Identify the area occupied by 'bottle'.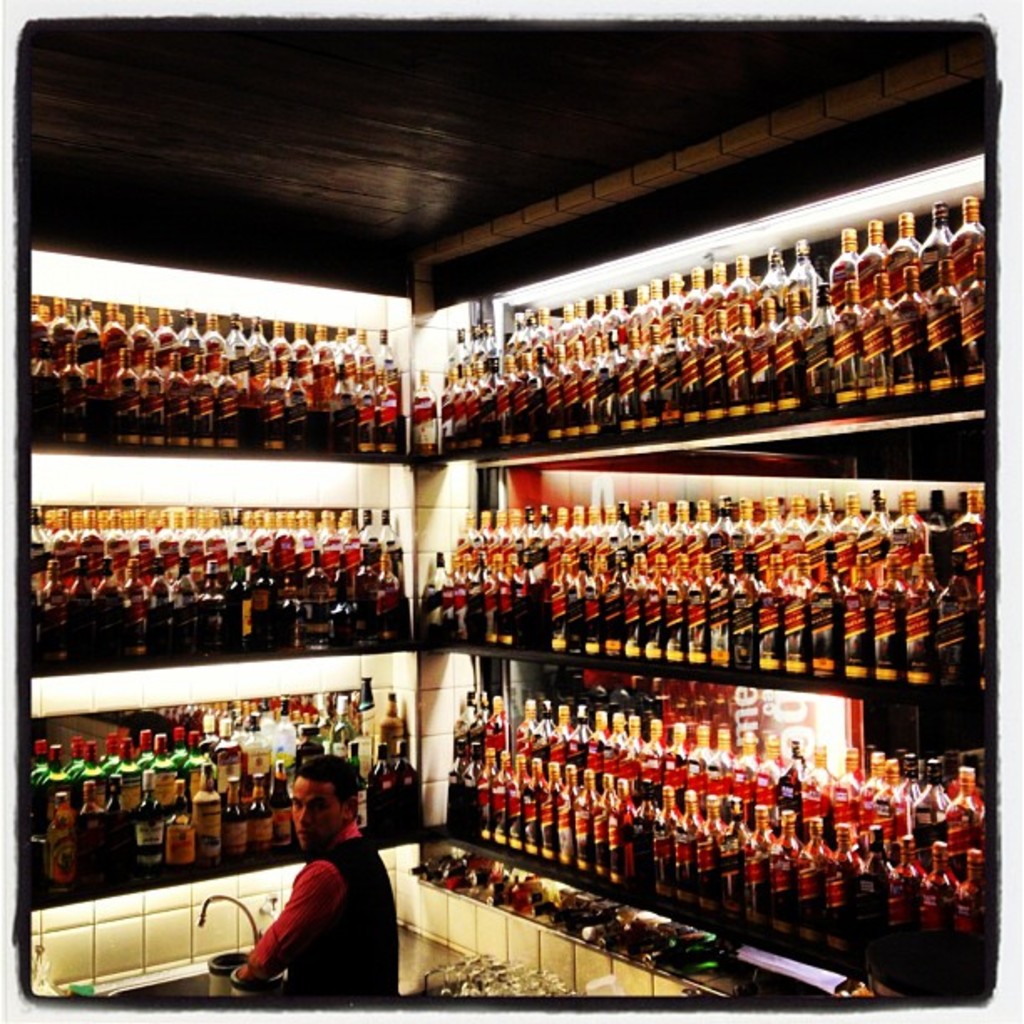
Area: {"left": 663, "top": 552, "right": 683, "bottom": 658}.
